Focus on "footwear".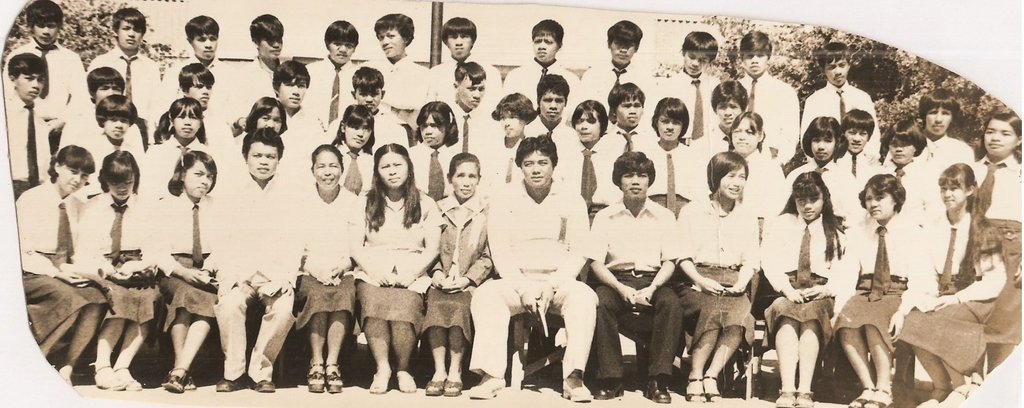
Focused at Rect(597, 377, 625, 399).
